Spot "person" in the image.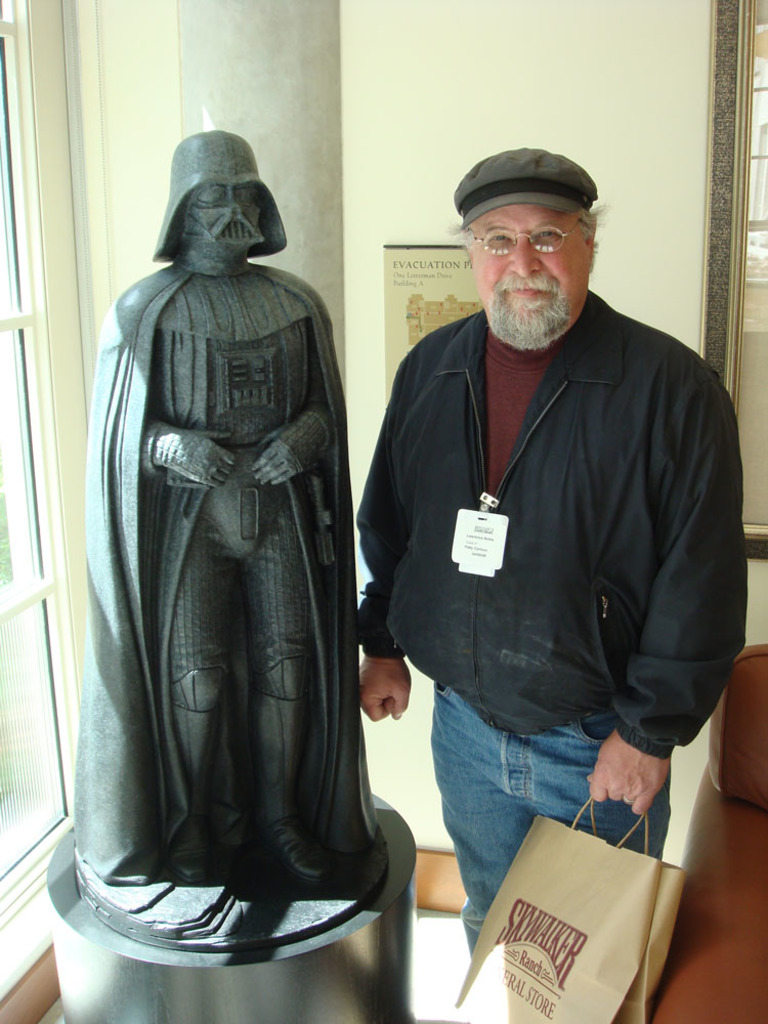
"person" found at box(389, 118, 755, 988).
